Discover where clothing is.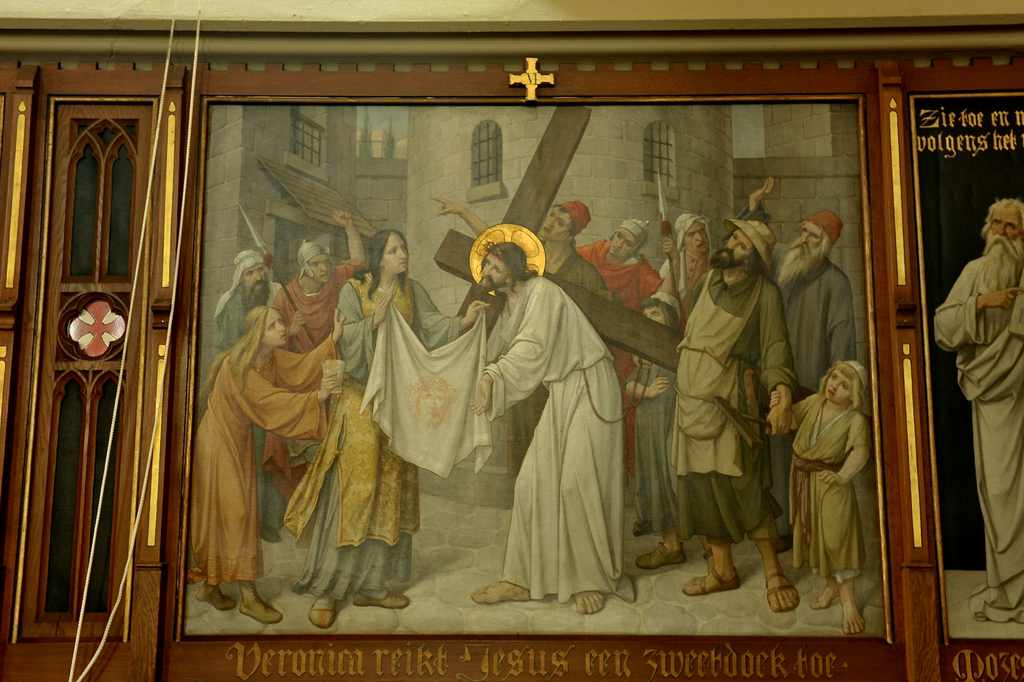
Discovered at x1=785, y1=356, x2=865, y2=585.
